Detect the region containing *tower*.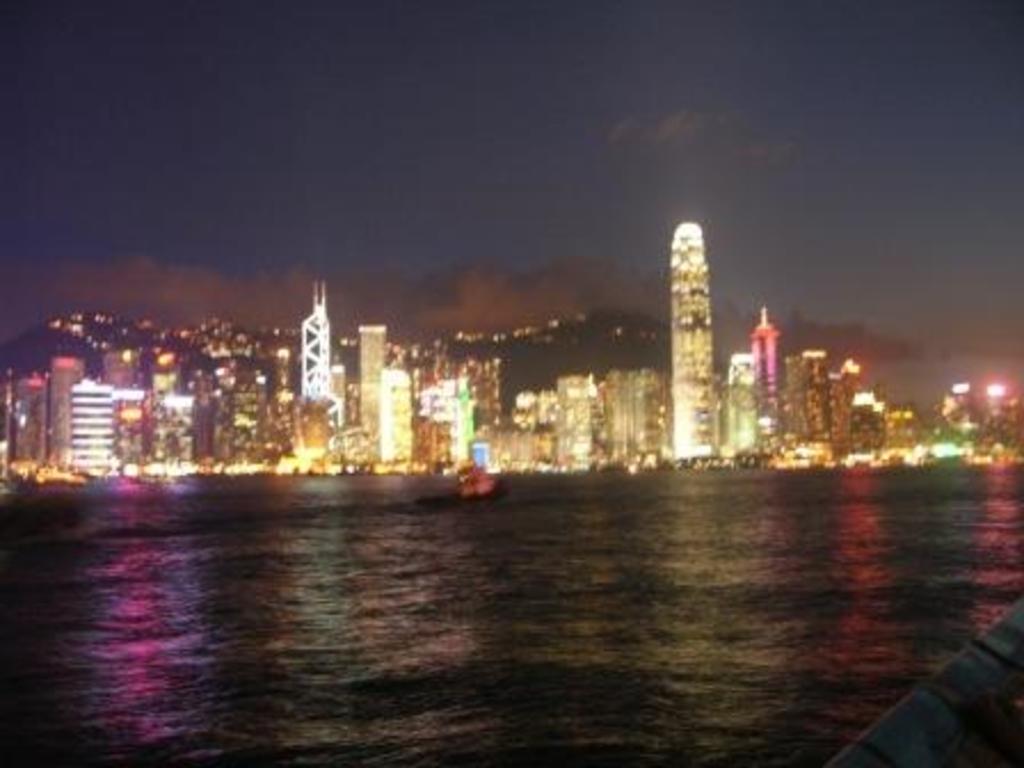
region(69, 384, 112, 473).
